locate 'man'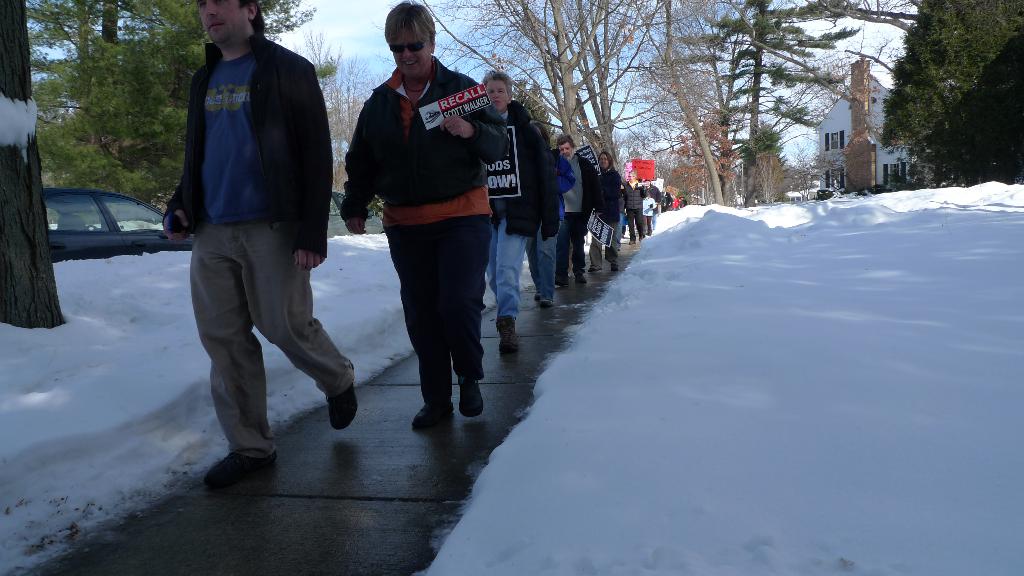
box=[621, 167, 650, 244]
